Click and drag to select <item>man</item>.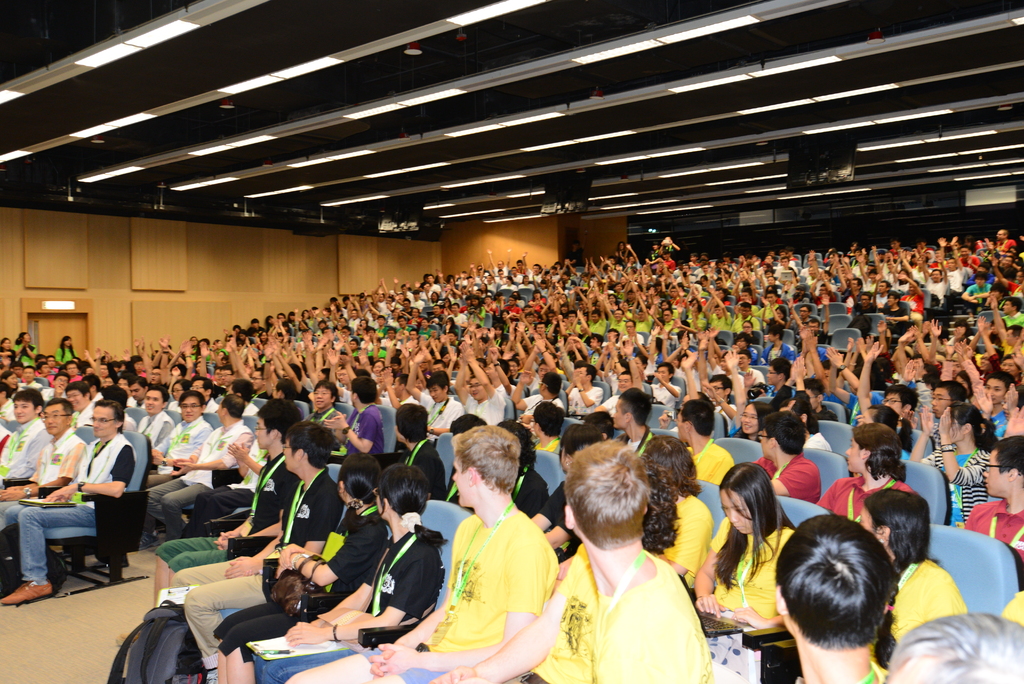
Selection: bbox=(507, 367, 567, 423).
